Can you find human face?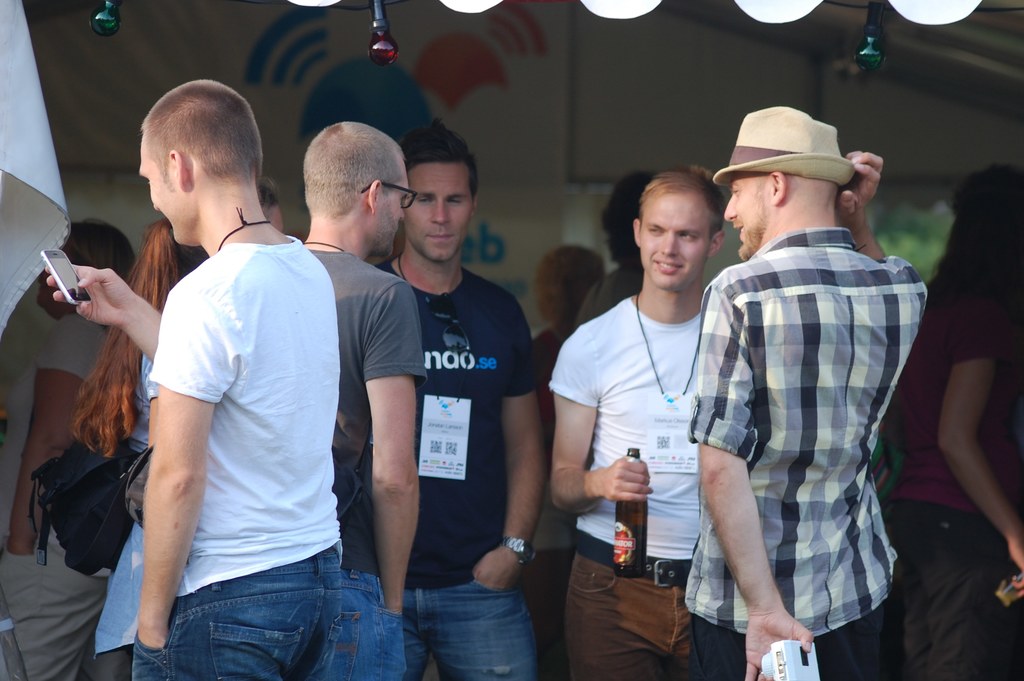
Yes, bounding box: (639,192,712,284).
